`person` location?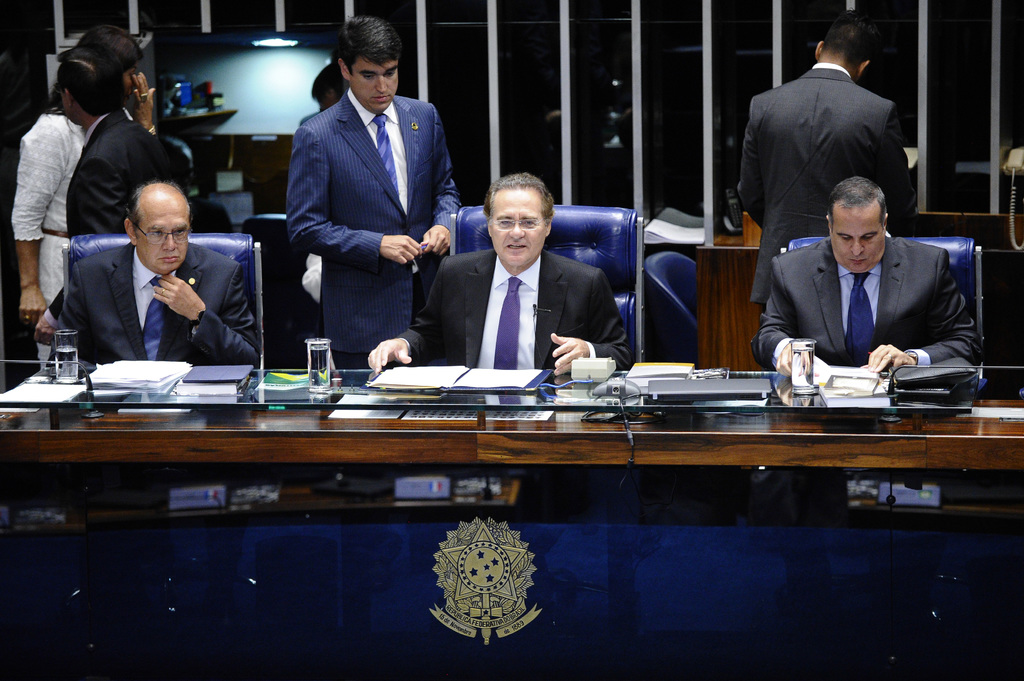
rect(26, 46, 181, 346)
